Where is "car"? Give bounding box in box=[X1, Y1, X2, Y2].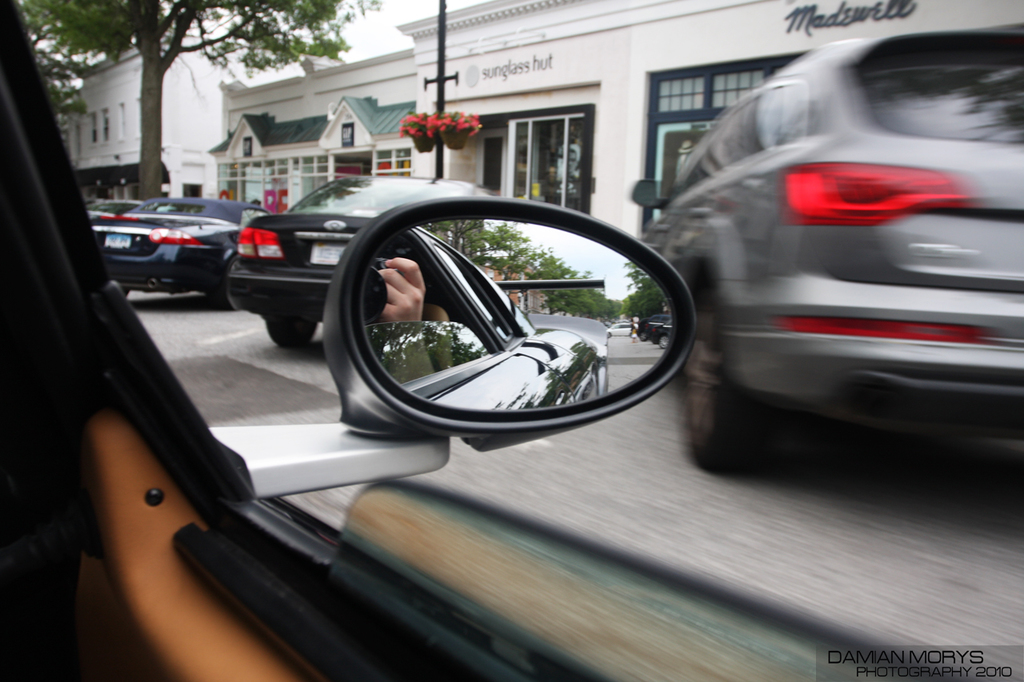
box=[96, 192, 270, 303].
